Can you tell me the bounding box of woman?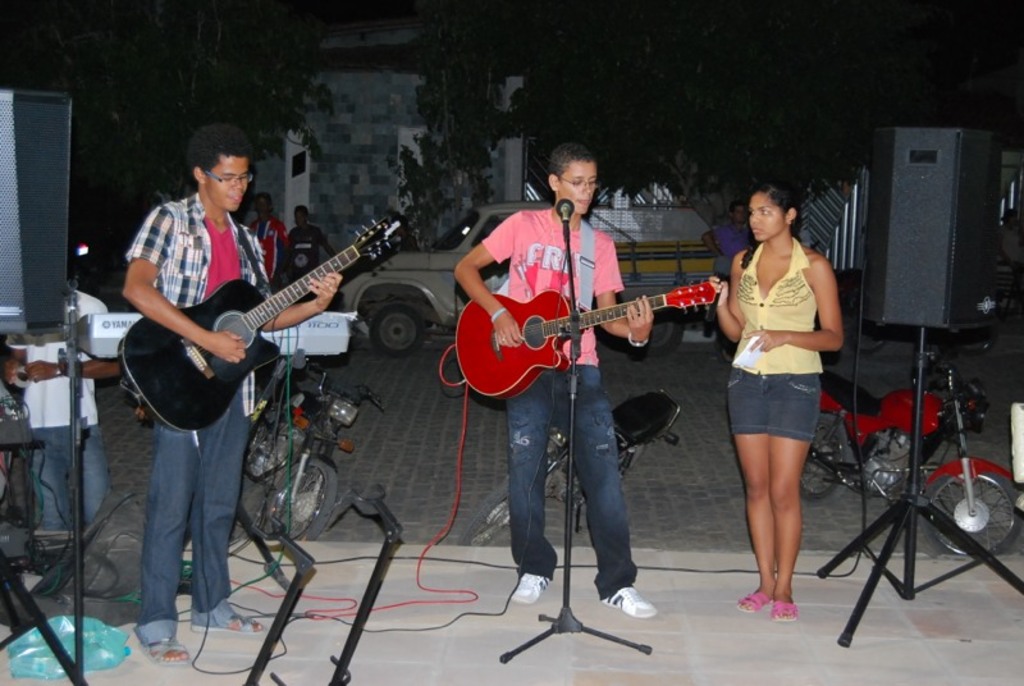
(left=250, top=186, right=298, bottom=291).
